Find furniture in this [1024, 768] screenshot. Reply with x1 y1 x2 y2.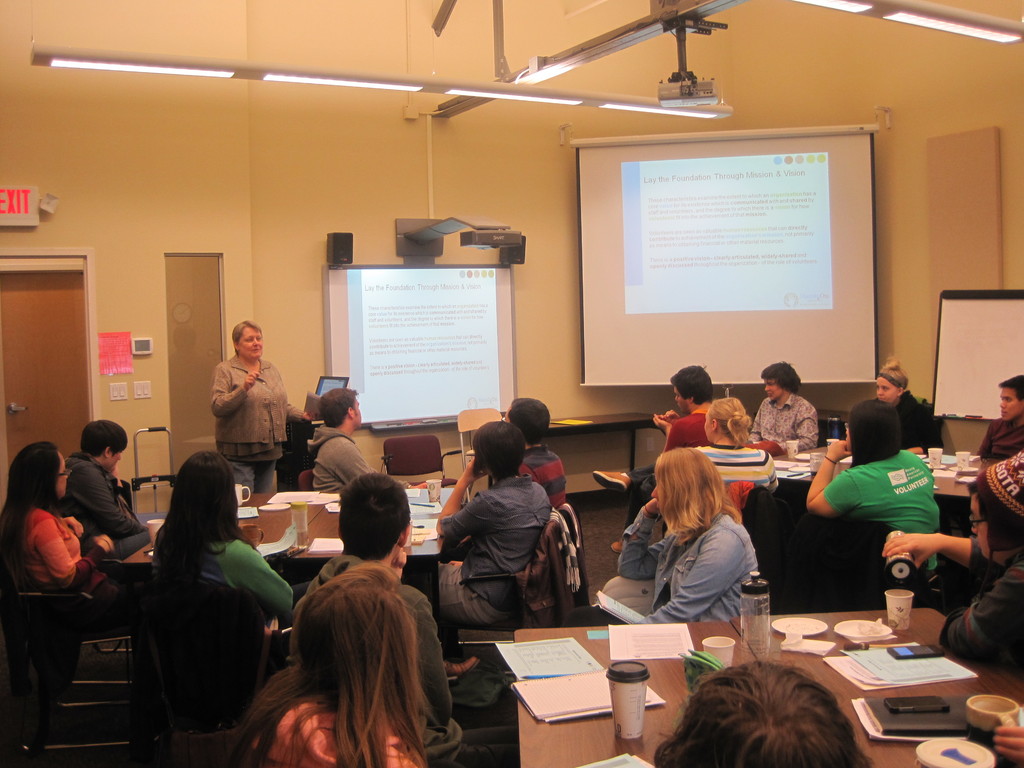
300 465 312 490.
